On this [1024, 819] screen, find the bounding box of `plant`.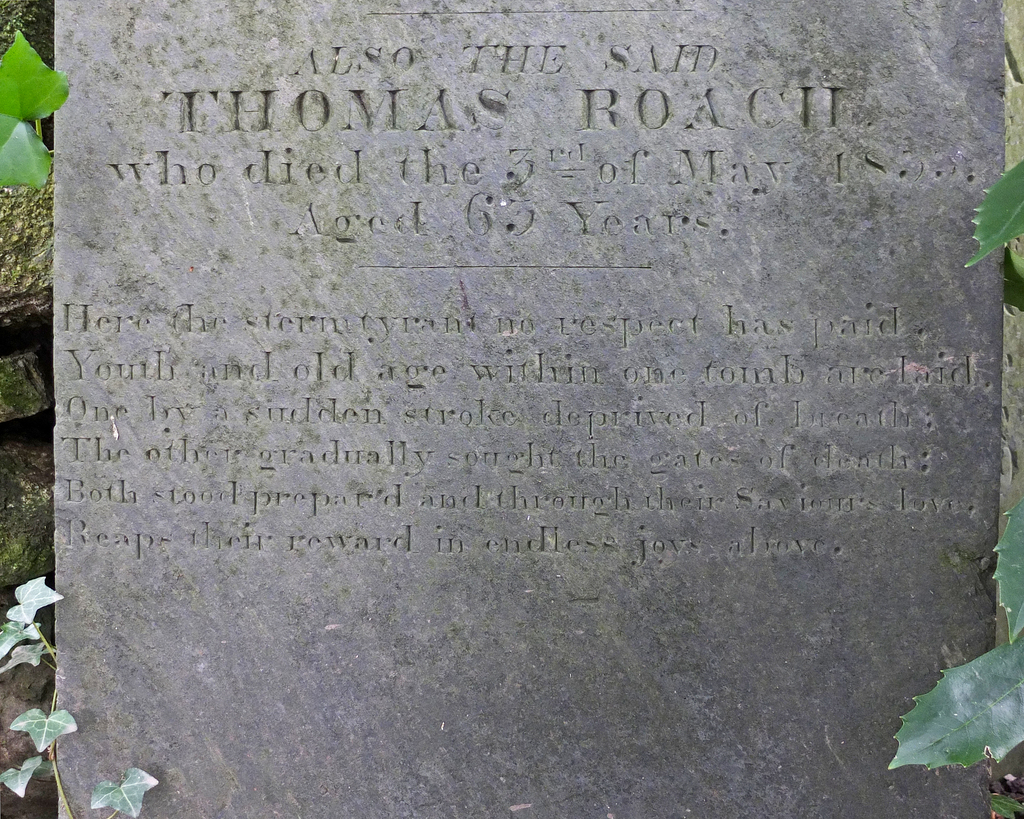
Bounding box: rect(996, 792, 1020, 818).
